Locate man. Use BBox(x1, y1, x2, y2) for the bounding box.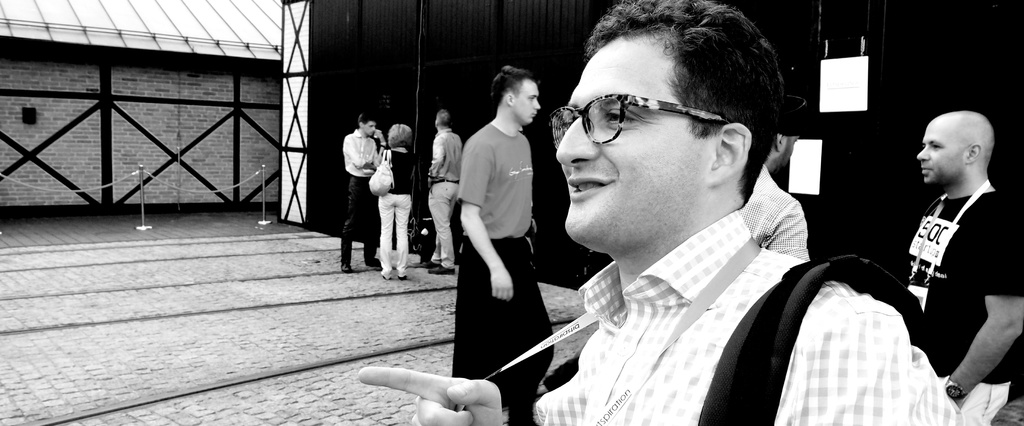
BBox(421, 109, 461, 270).
